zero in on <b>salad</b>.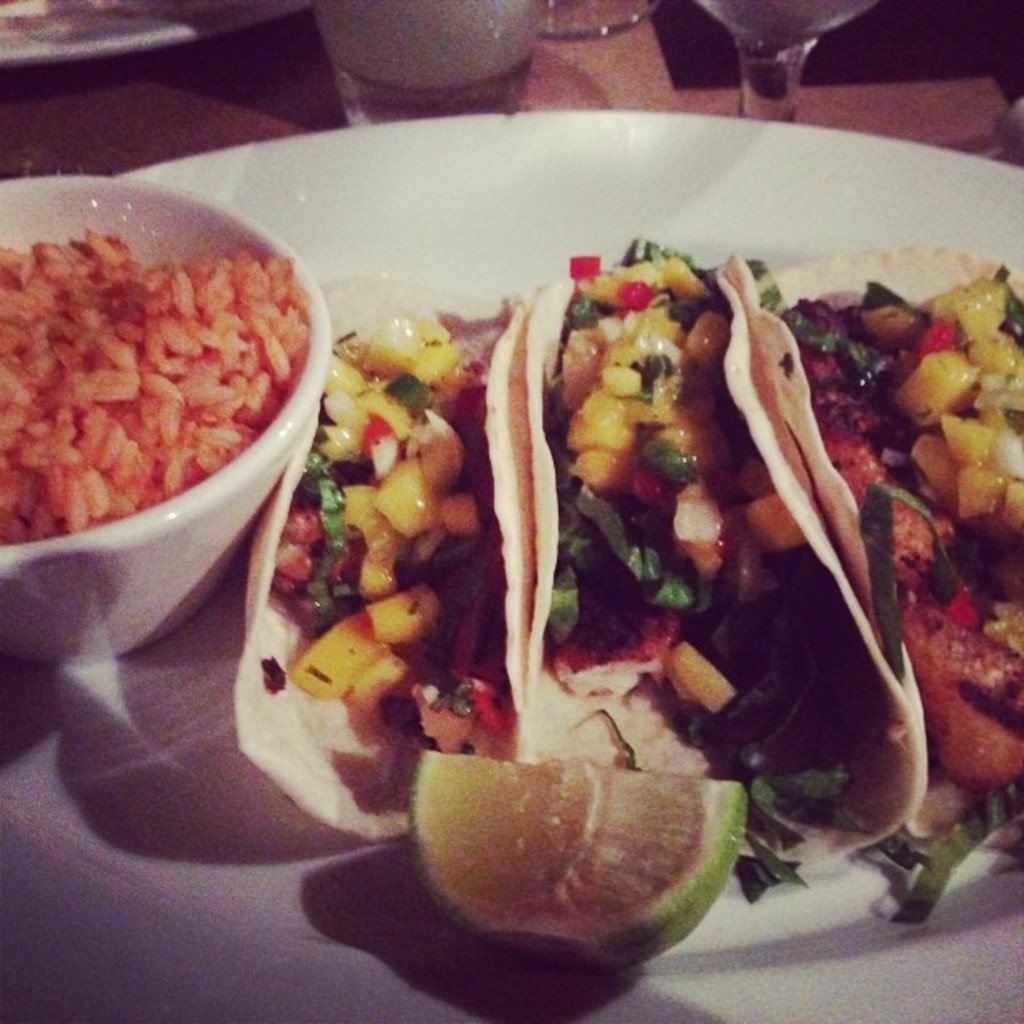
Zeroed in: (274,213,1022,917).
